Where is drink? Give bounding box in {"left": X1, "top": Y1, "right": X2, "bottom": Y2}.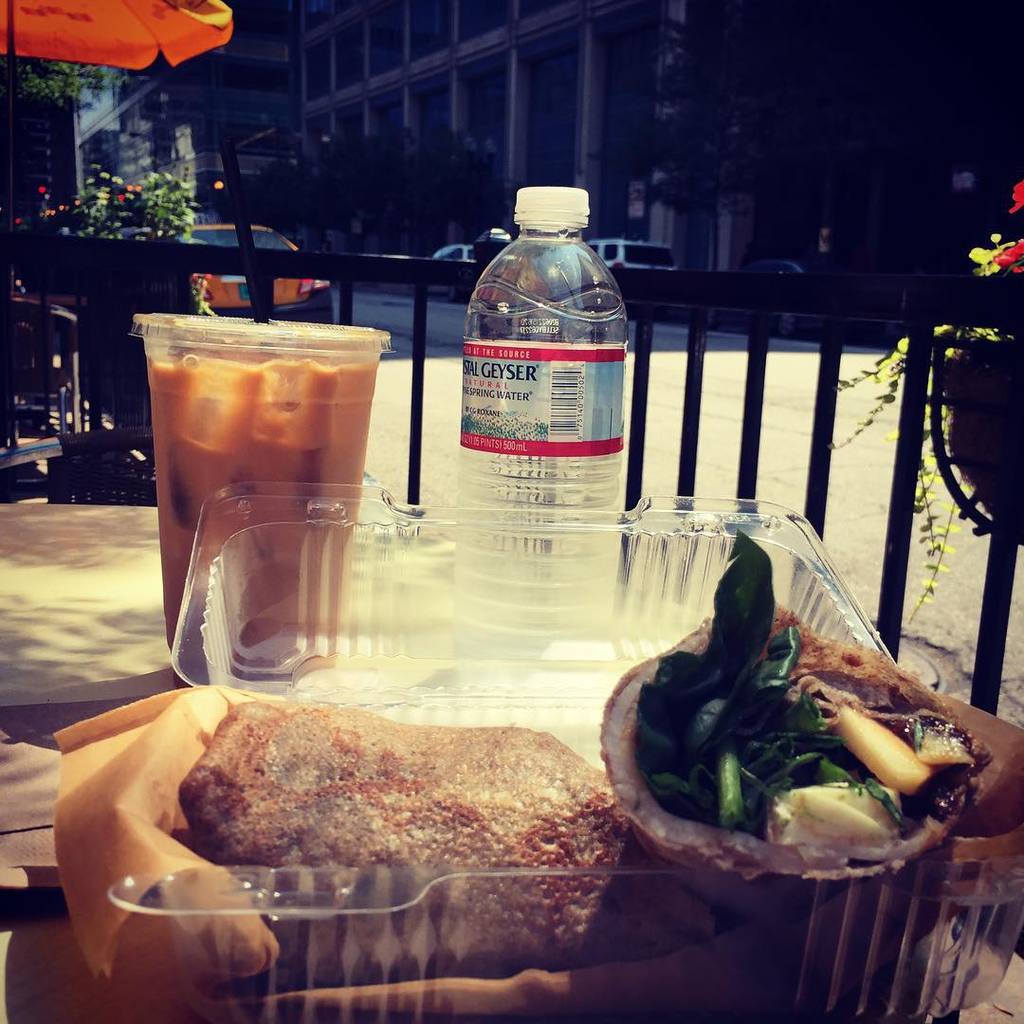
{"left": 162, "top": 295, "right": 403, "bottom": 690}.
